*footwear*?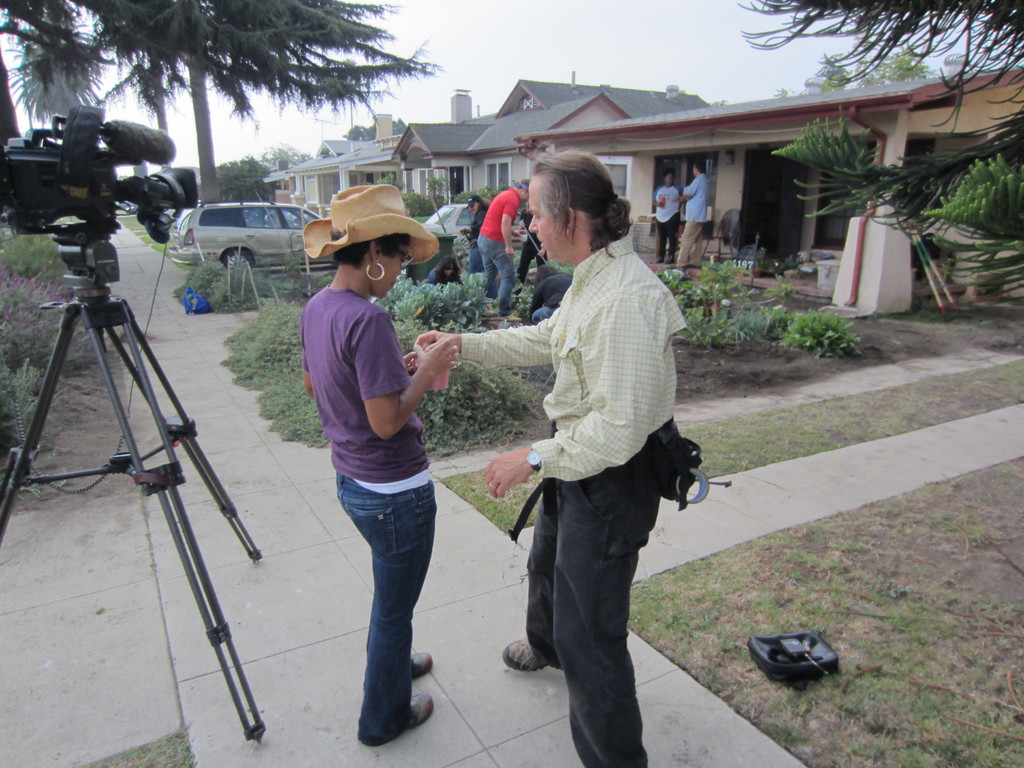
x1=503 y1=636 x2=561 y2=673
